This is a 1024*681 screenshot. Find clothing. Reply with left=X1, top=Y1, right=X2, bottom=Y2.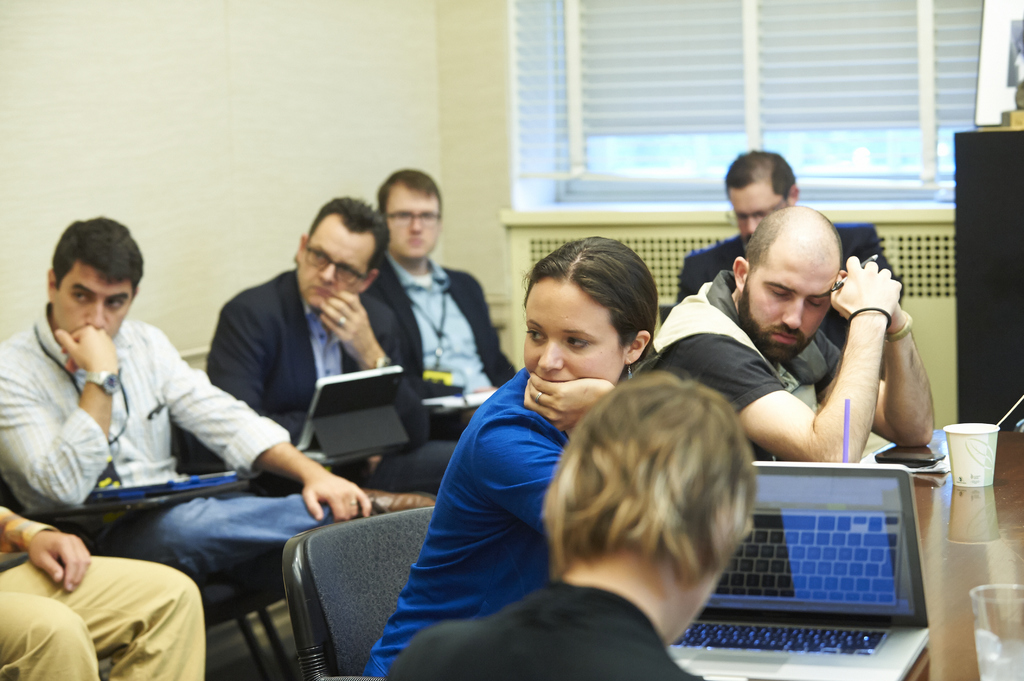
left=632, top=268, right=852, bottom=437.
